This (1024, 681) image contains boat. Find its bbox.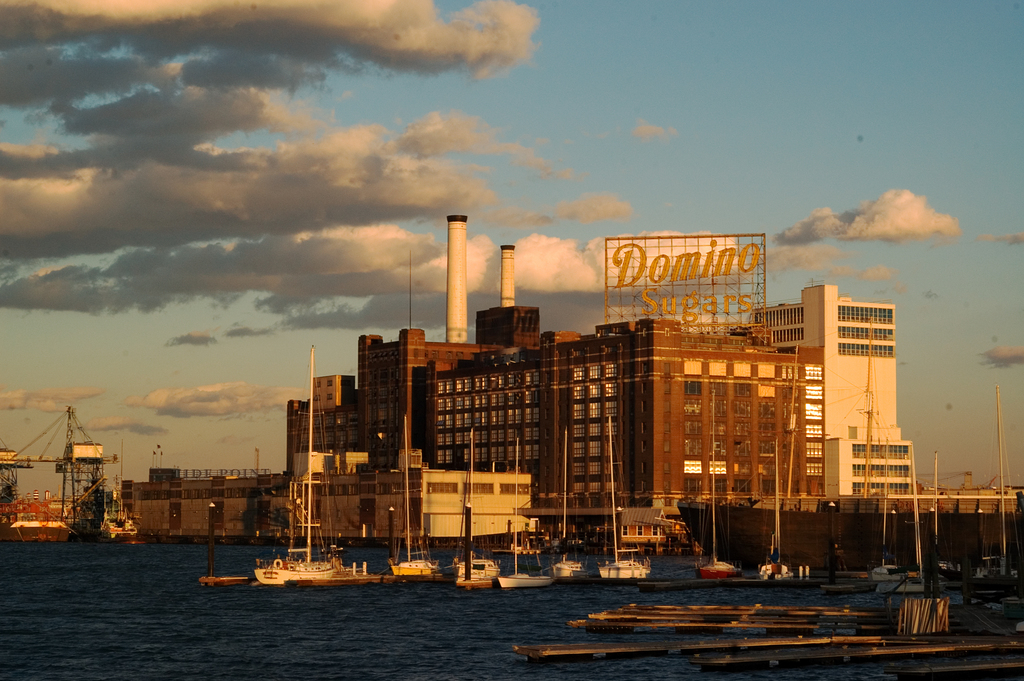
952/389/1023/602.
